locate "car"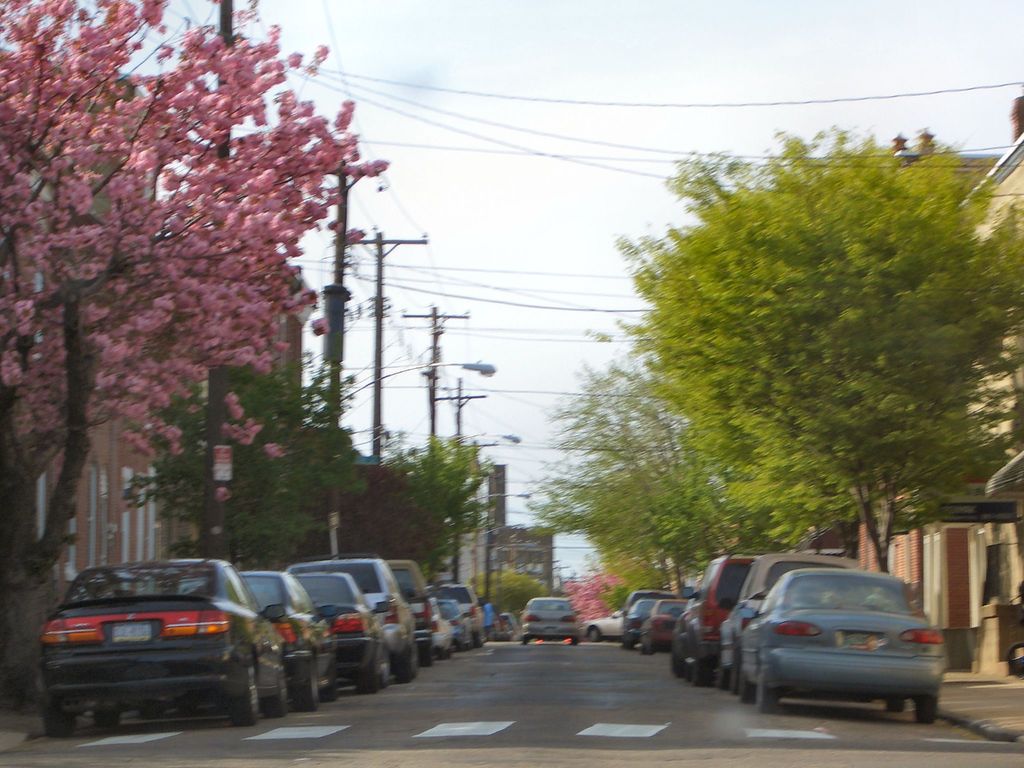
detection(516, 593, 581, 646)
